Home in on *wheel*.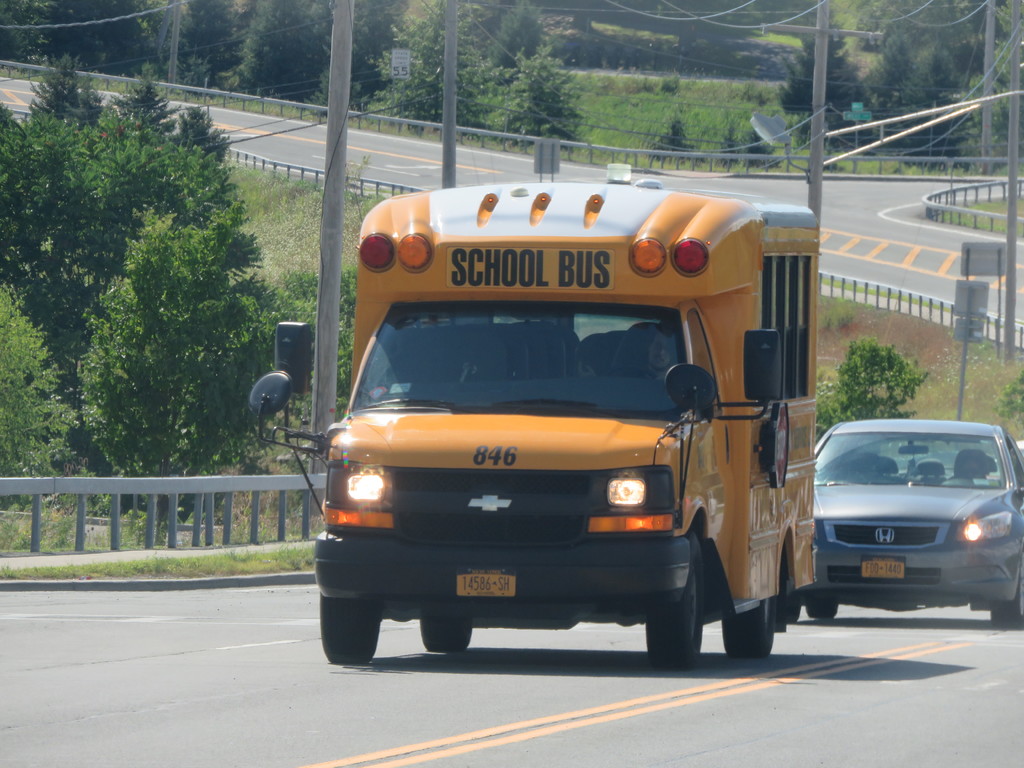
Homed in at (x1=312, y1=581, x2=380, y2=673).
